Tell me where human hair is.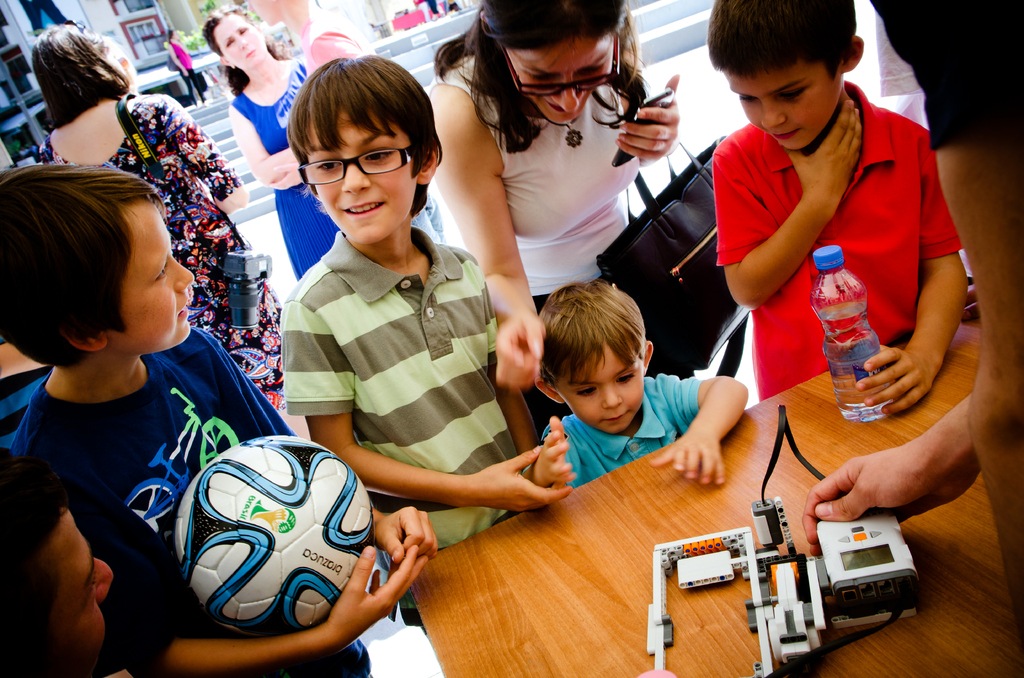
human hair is at (199,3,285,93).
